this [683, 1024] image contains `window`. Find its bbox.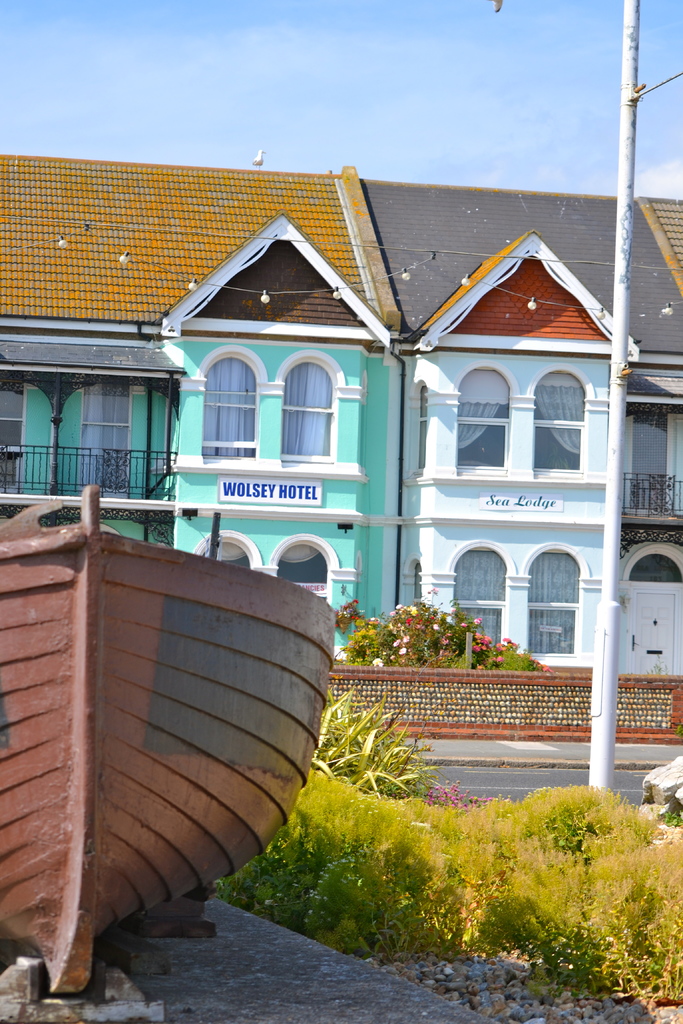
461, 369, 506, 474.
